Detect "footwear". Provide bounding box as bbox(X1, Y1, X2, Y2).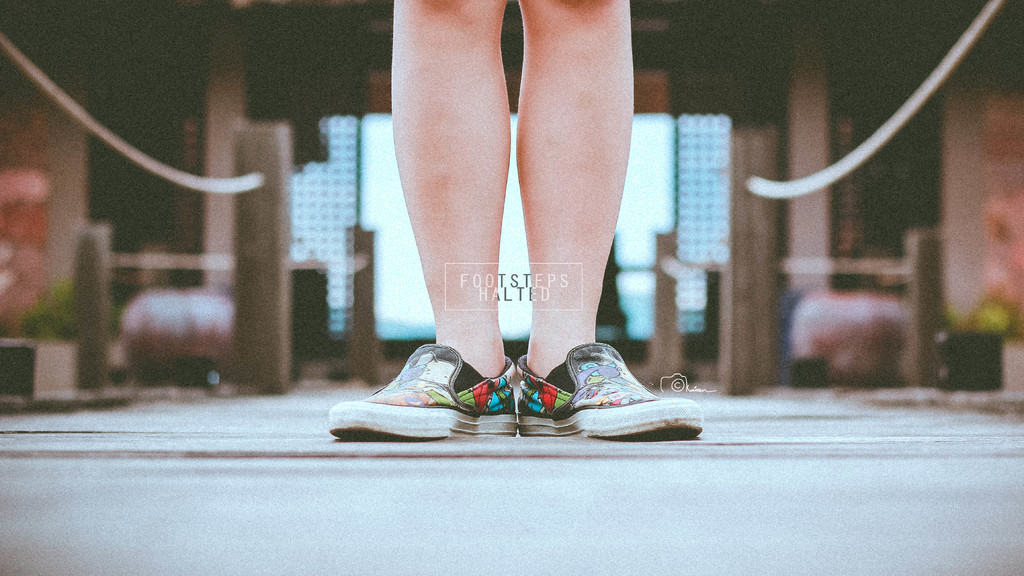
bbox(515, 341, 706, 441).
